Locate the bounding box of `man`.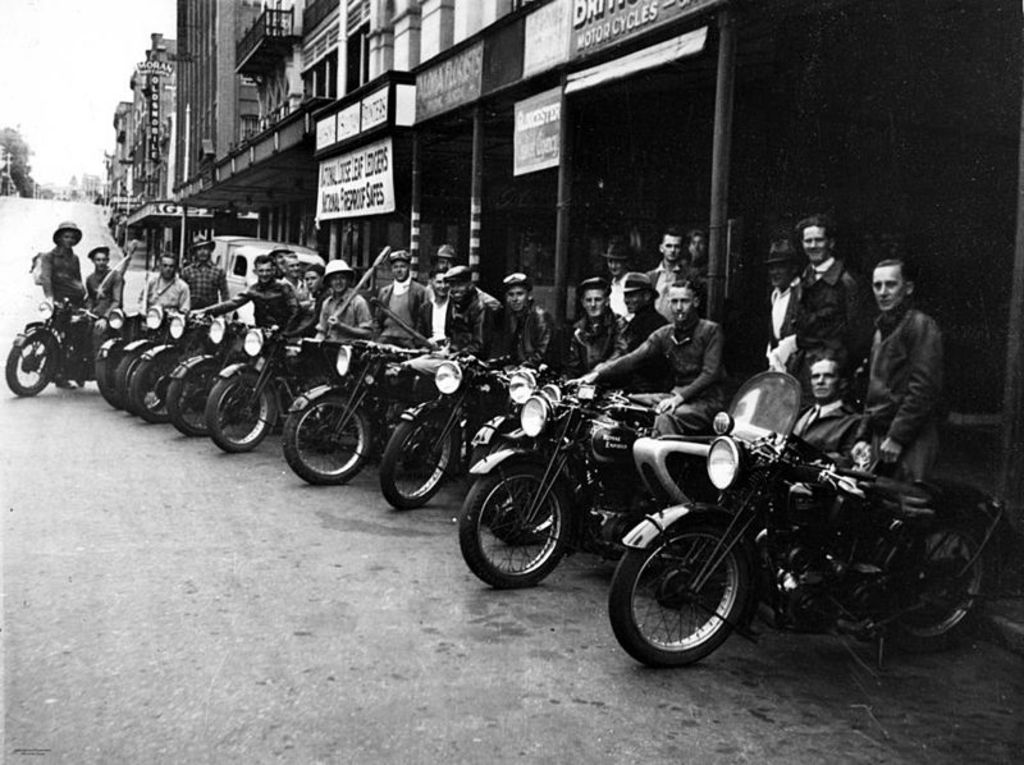
Bounding box: 495 272 561 368.
